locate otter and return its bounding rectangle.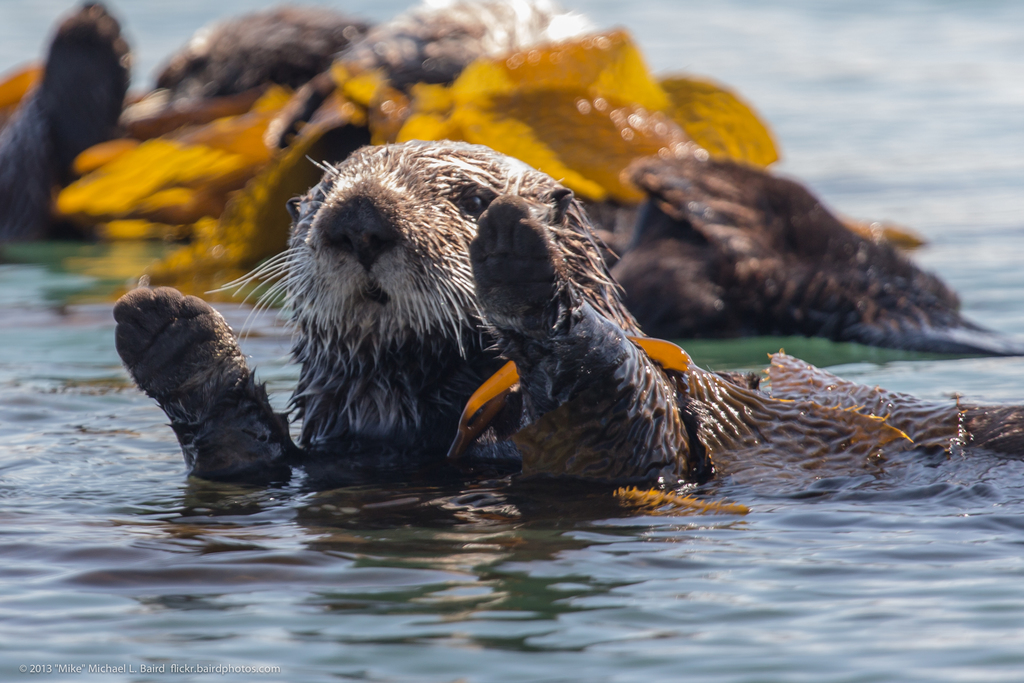
[110,138,1023,486].
